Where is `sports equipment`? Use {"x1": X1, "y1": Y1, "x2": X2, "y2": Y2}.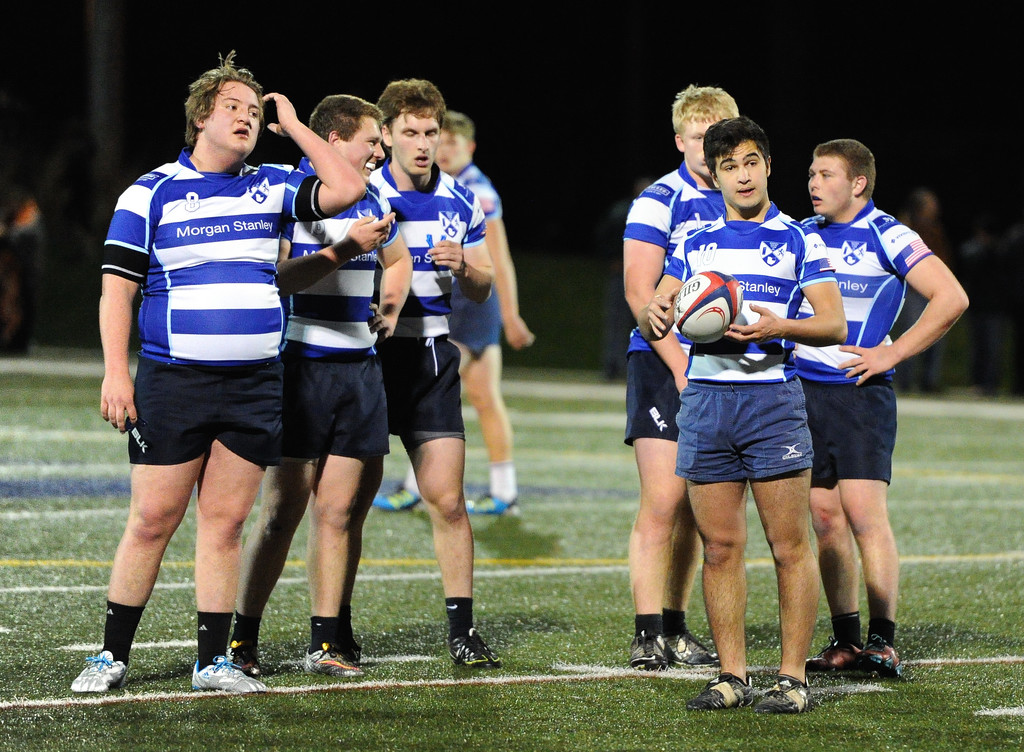
{"x1": 806, "y1": 641, "x2": 860, "y2": 674}.
